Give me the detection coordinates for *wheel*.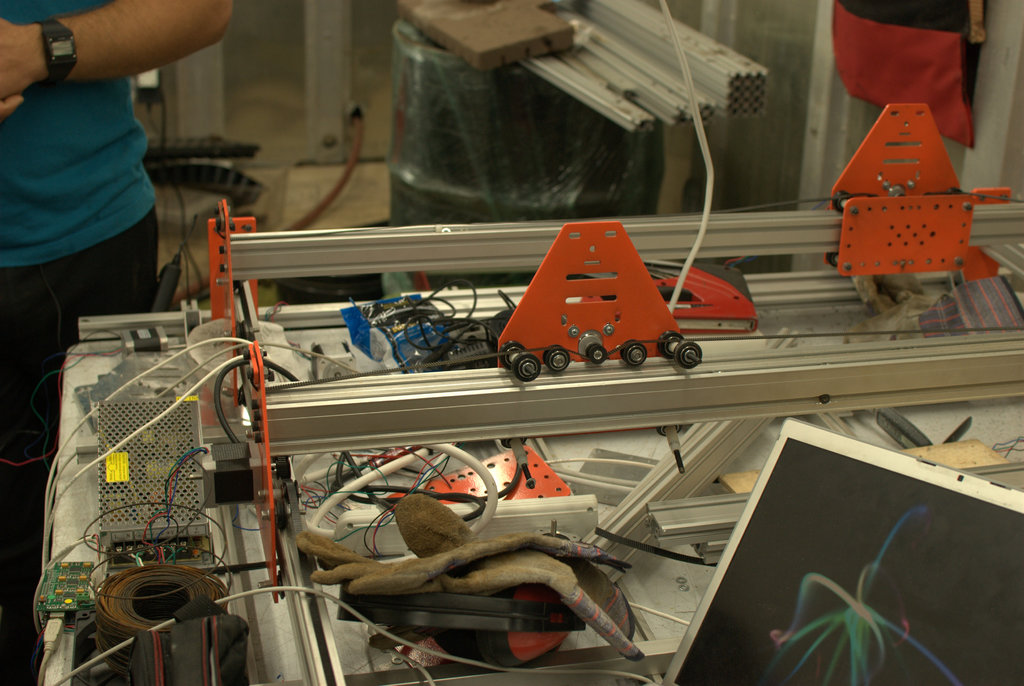
500:341:524:370.
